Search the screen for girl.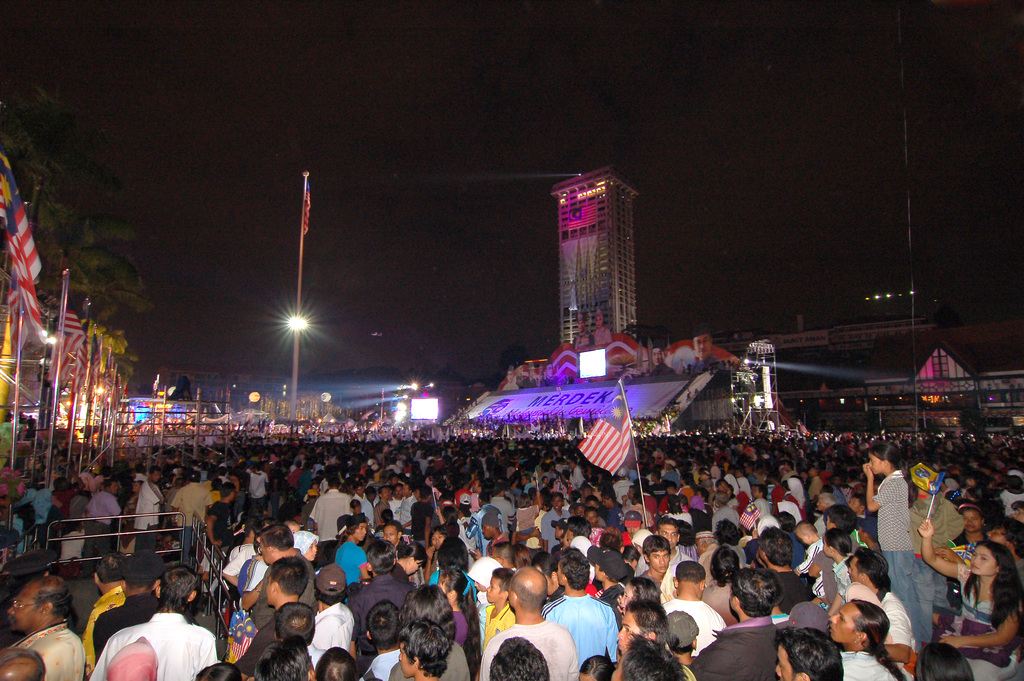
Found at <region>600, 551, 634, 622</region>.
